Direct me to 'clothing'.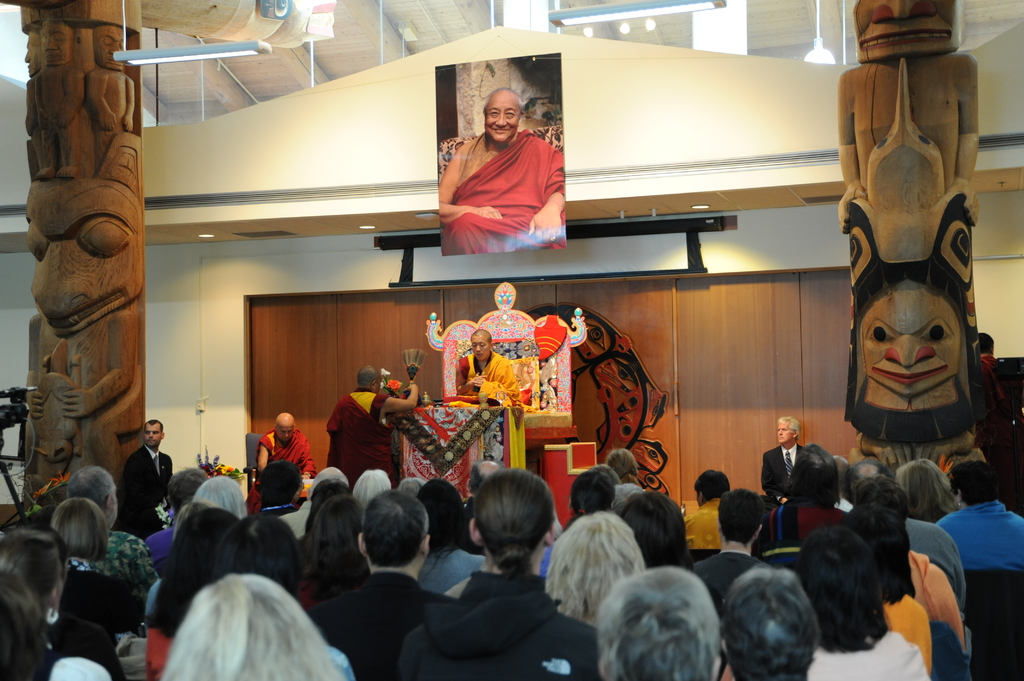
Direction: pyautogui.locateOnScreen(389, 566, 612, 680).
